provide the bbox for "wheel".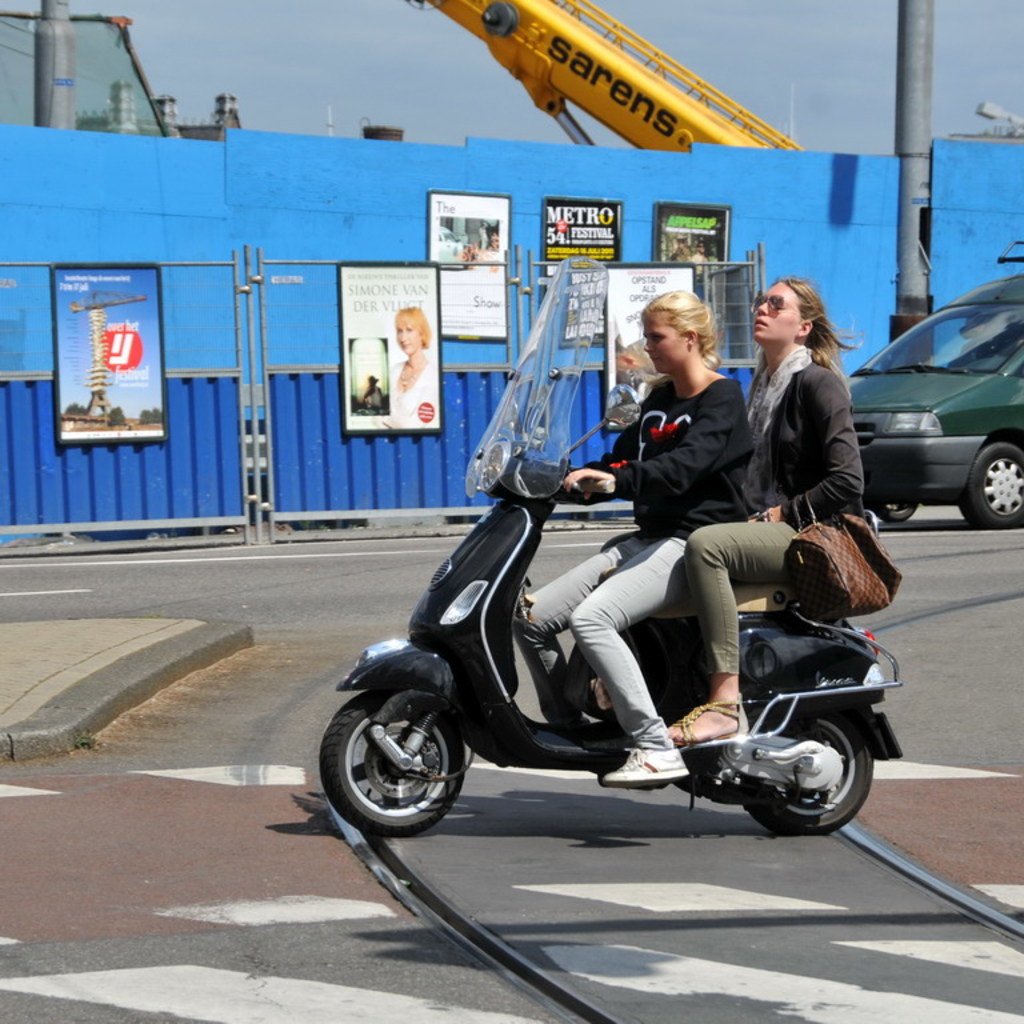
bbox=[737, 695, 873, 835].
